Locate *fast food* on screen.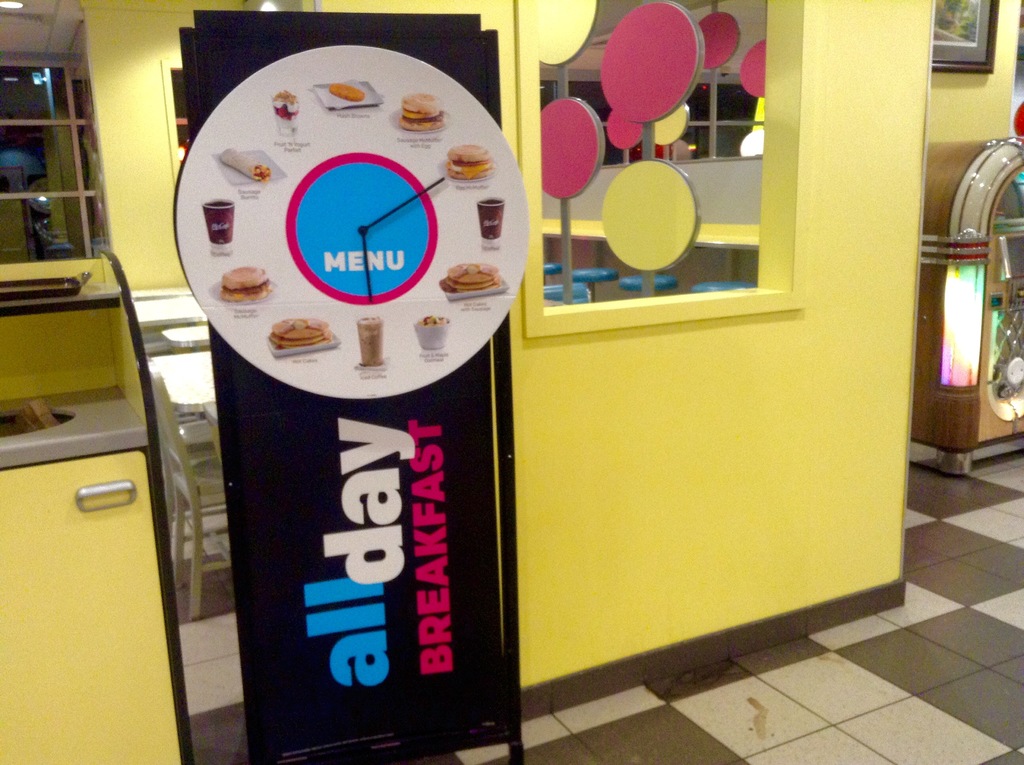
On screen at <region>271, 87, 301, 140</region>.
